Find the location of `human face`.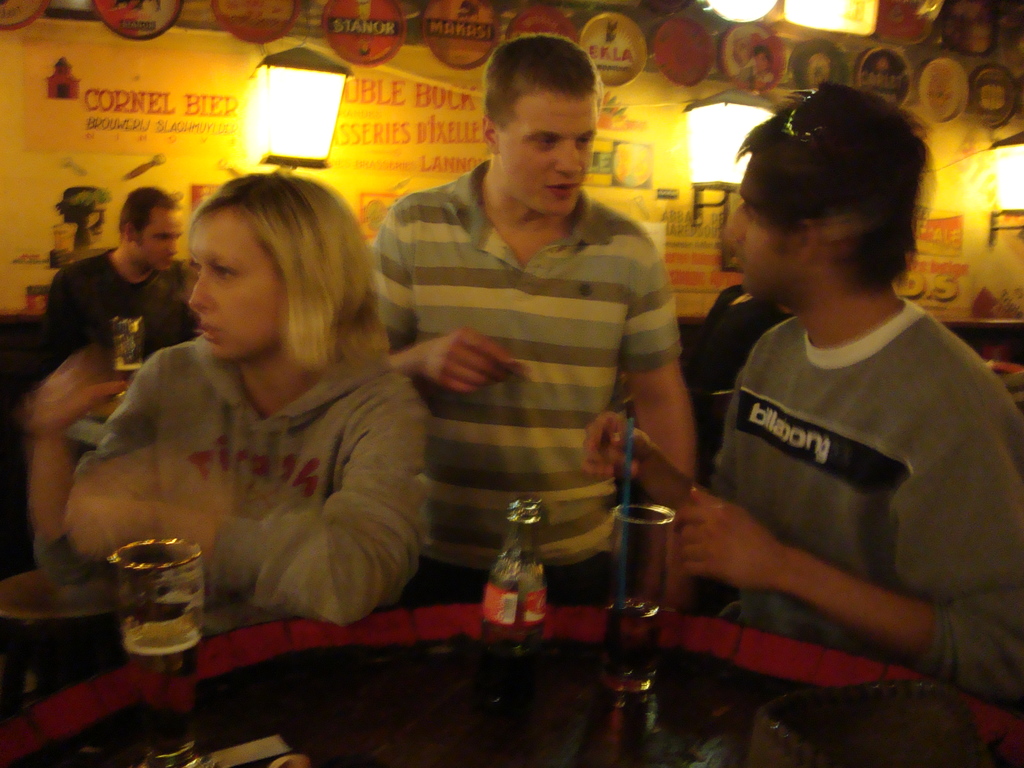
Location: box=[717, 148, 797, 295].
